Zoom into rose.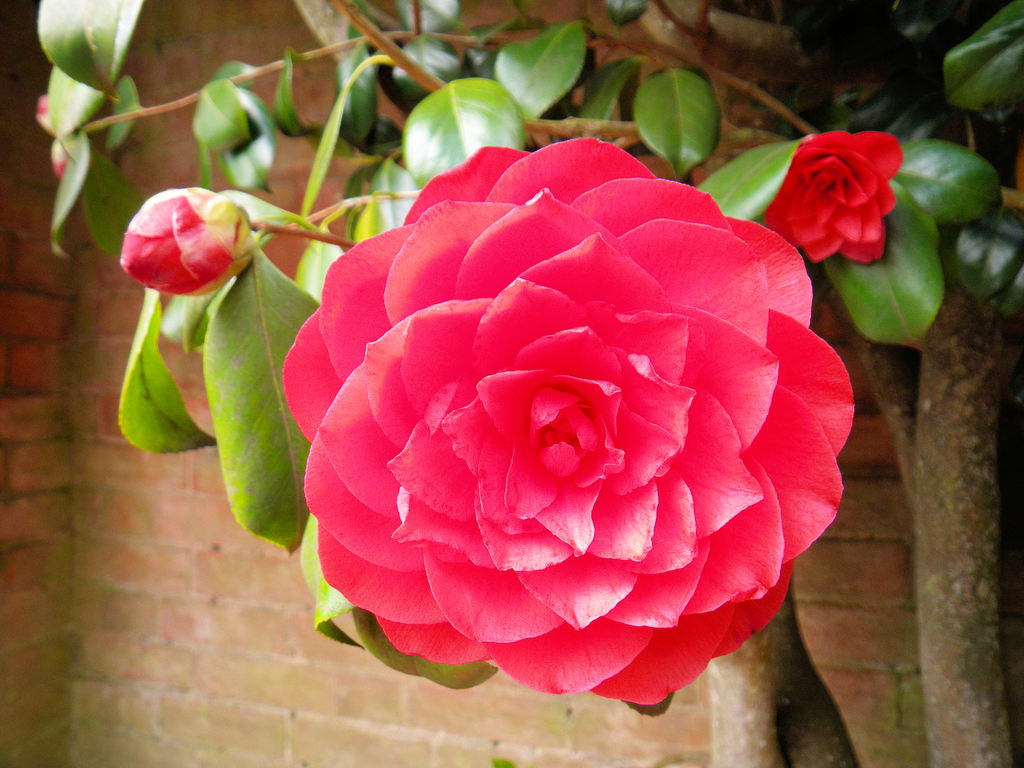
Zoom target: <box>118,188,255,299</box>.
